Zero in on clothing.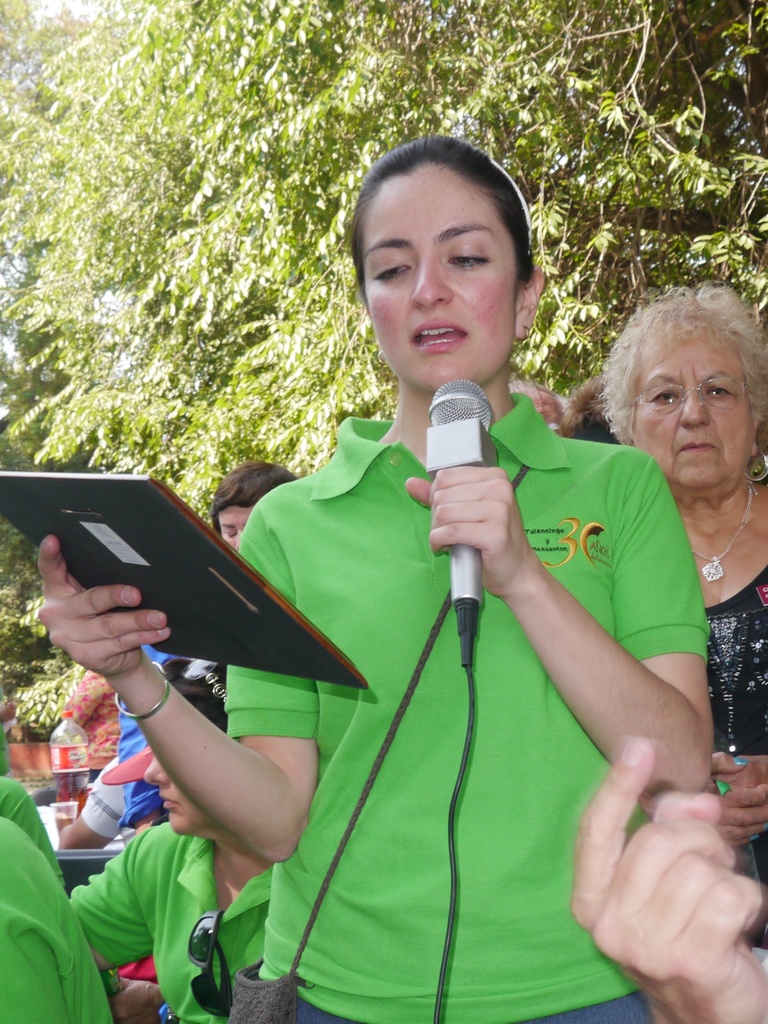
Zeroed in: [left=78, top=750, right=129, bottom=843].
